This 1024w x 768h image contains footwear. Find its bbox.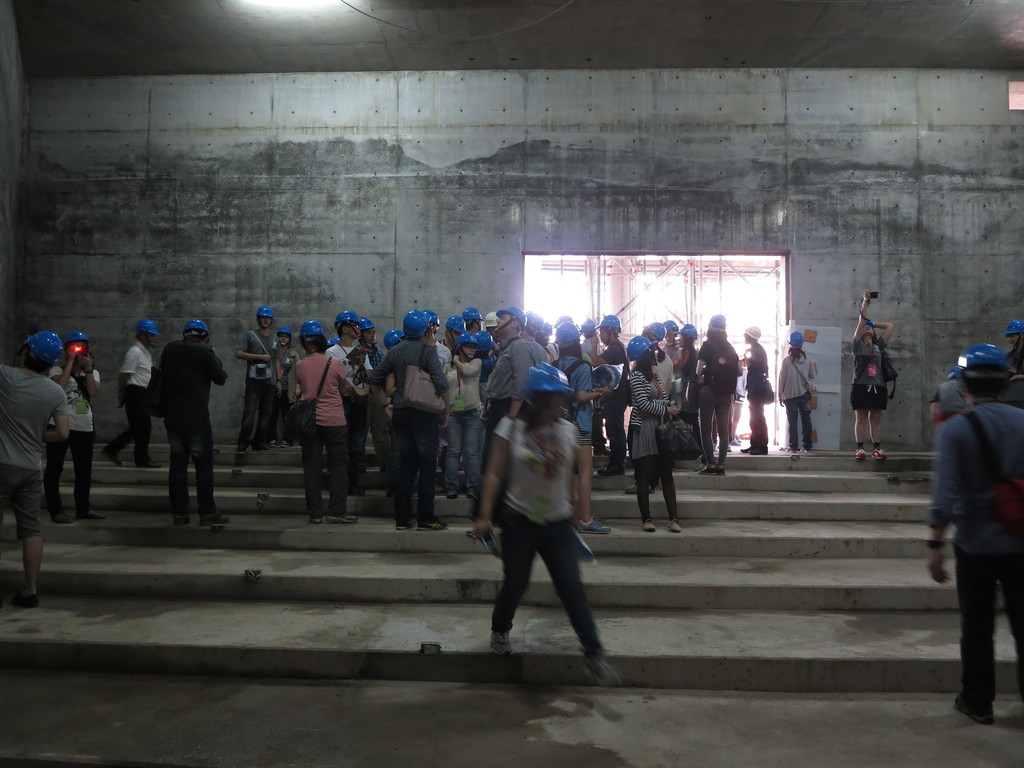
rect(311, 513, 319, 524).
